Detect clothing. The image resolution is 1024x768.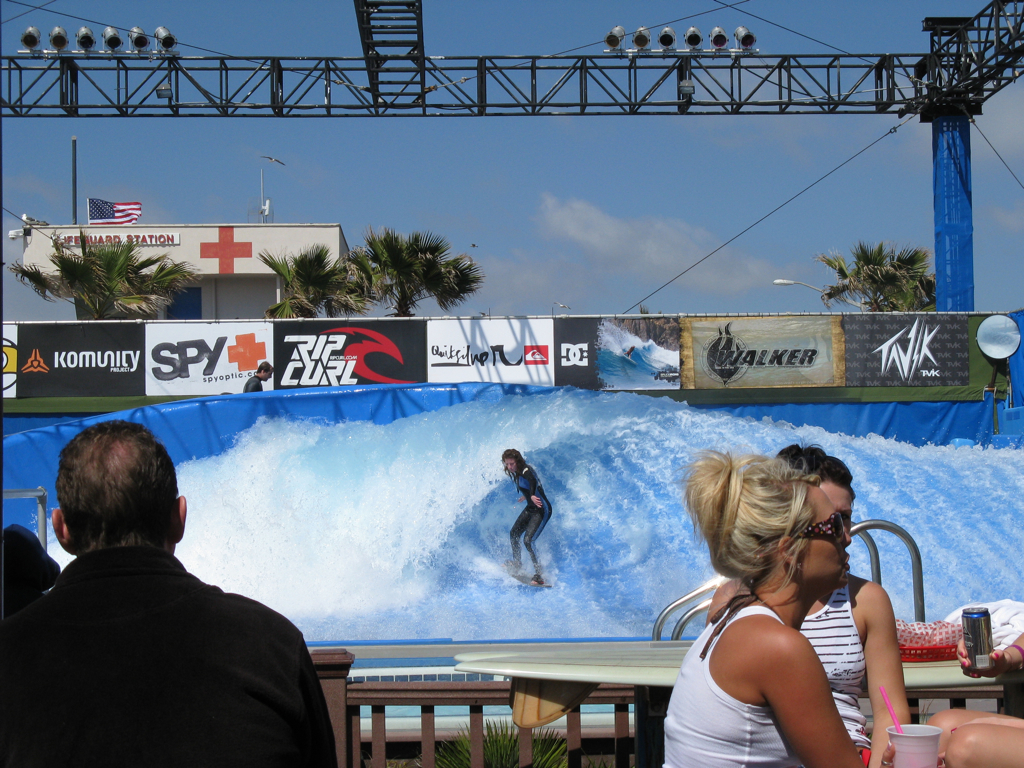
BBox(14, 510, 324, 760).
